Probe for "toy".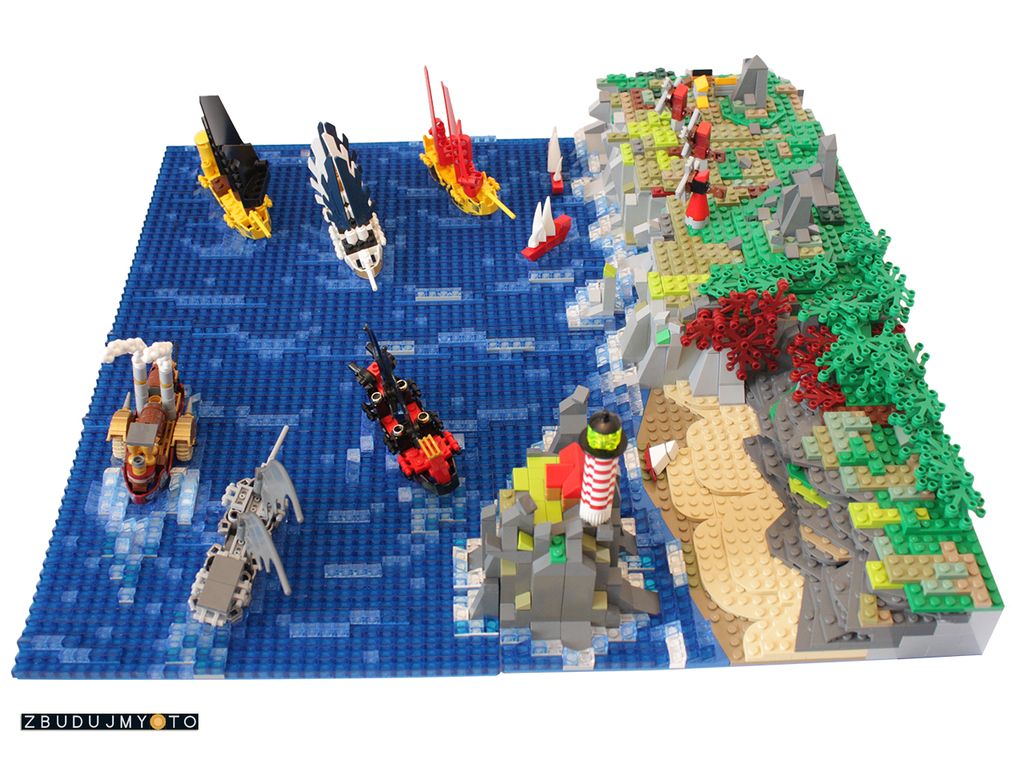
Probe result: rect(194, 92, 273, 240).
